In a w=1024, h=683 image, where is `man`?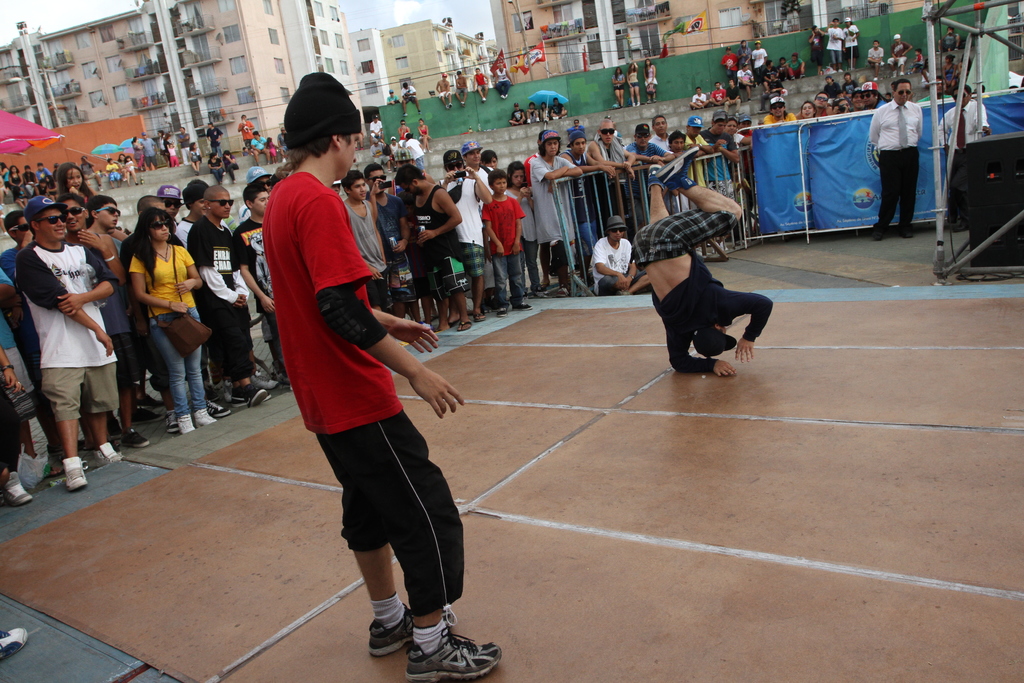
(401,84,422,115).
